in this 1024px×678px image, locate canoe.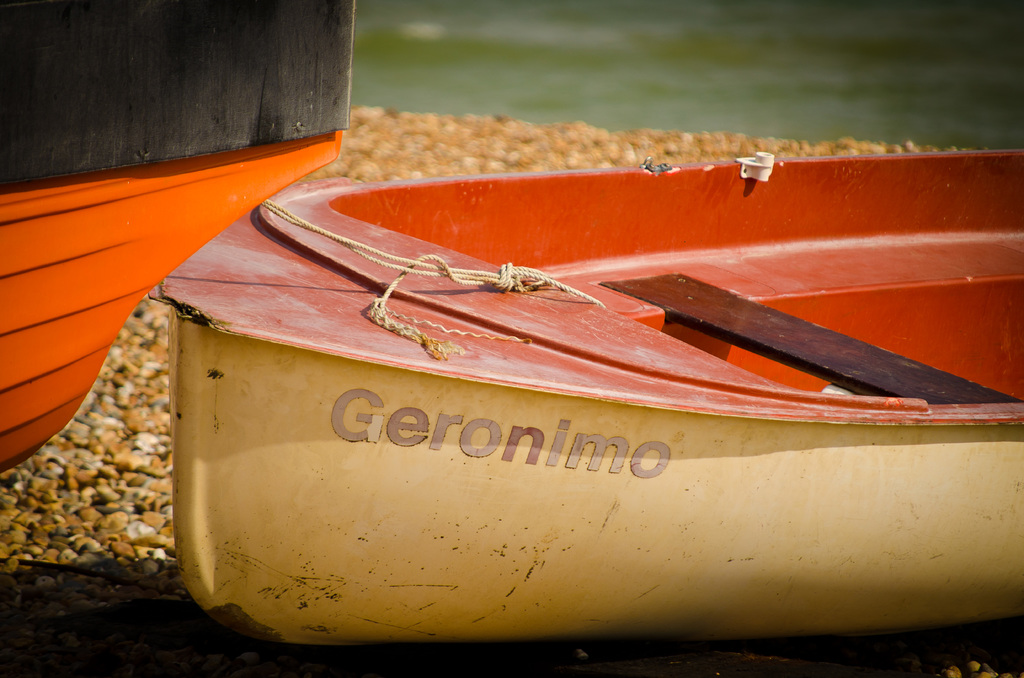
Bounding box: <box>102,140,1023,677</box>.
